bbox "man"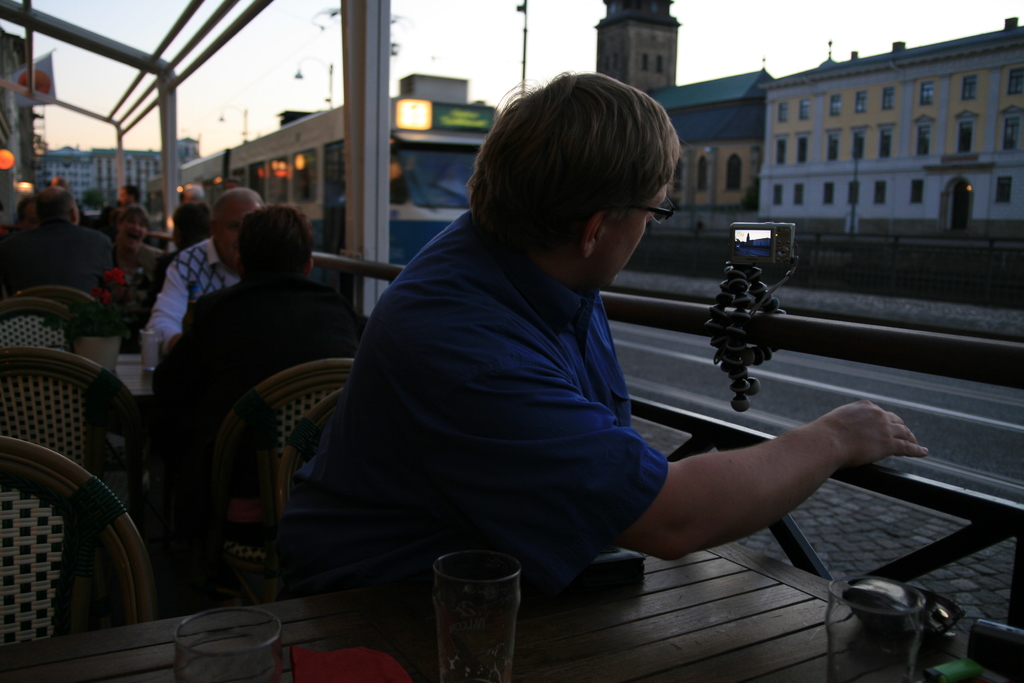
<box>10,185,106,312</box>
